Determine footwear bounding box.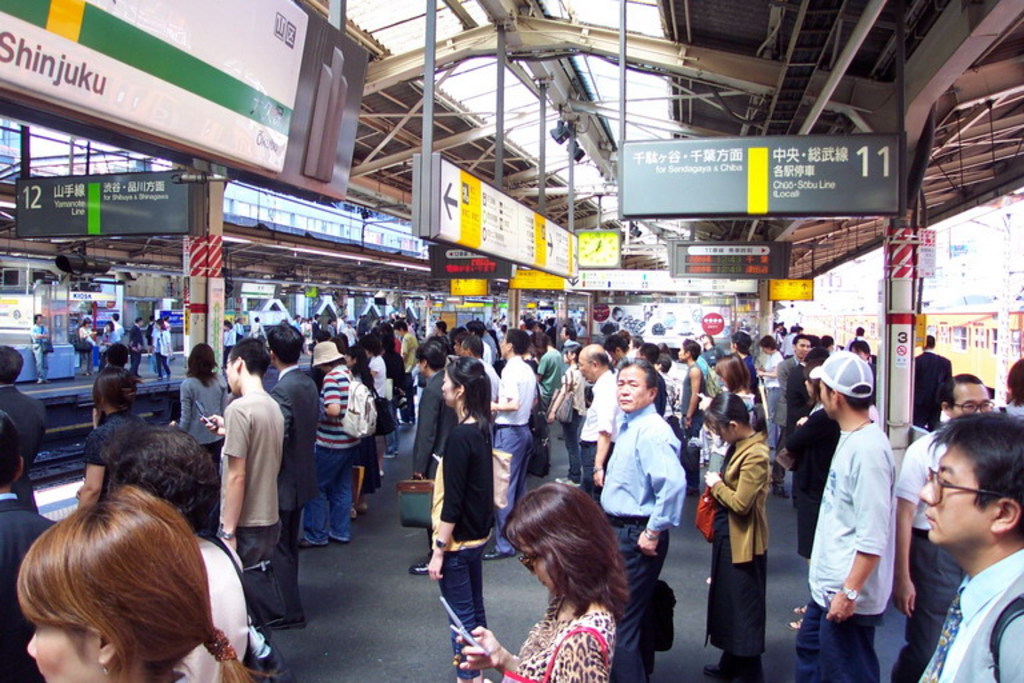
Determined: {"x1": 328, "y1": 538, "x2": 352, "y2": 542}.
